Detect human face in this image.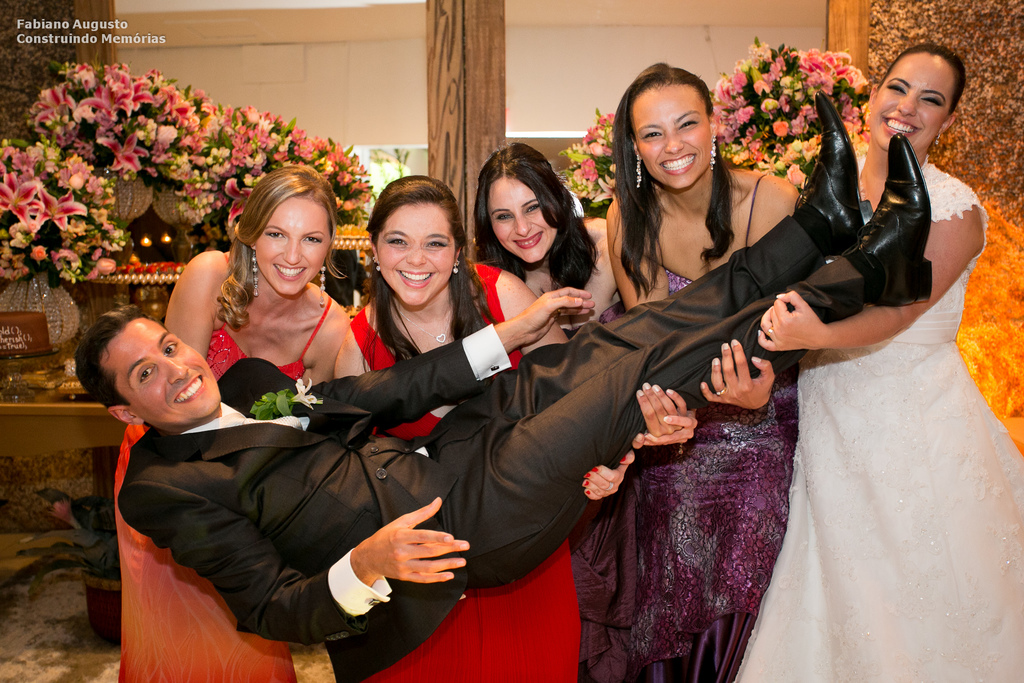
Detection: Rect(254, 204, 335, 294).
